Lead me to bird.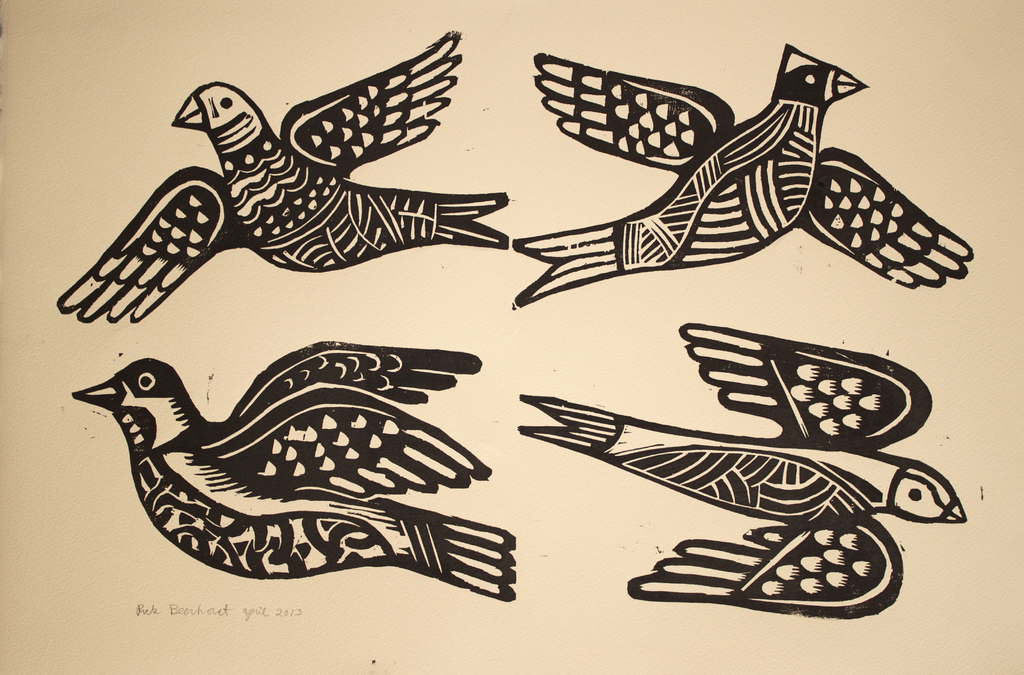
Lead to (27, 341, 497, 596).
